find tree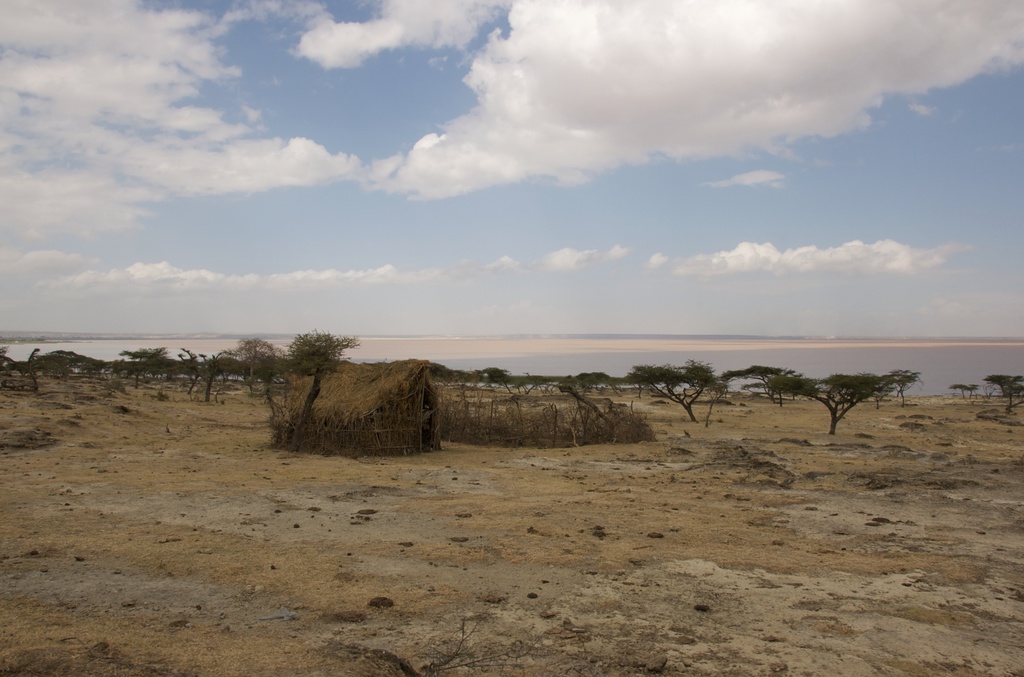
947,366,1023,409
